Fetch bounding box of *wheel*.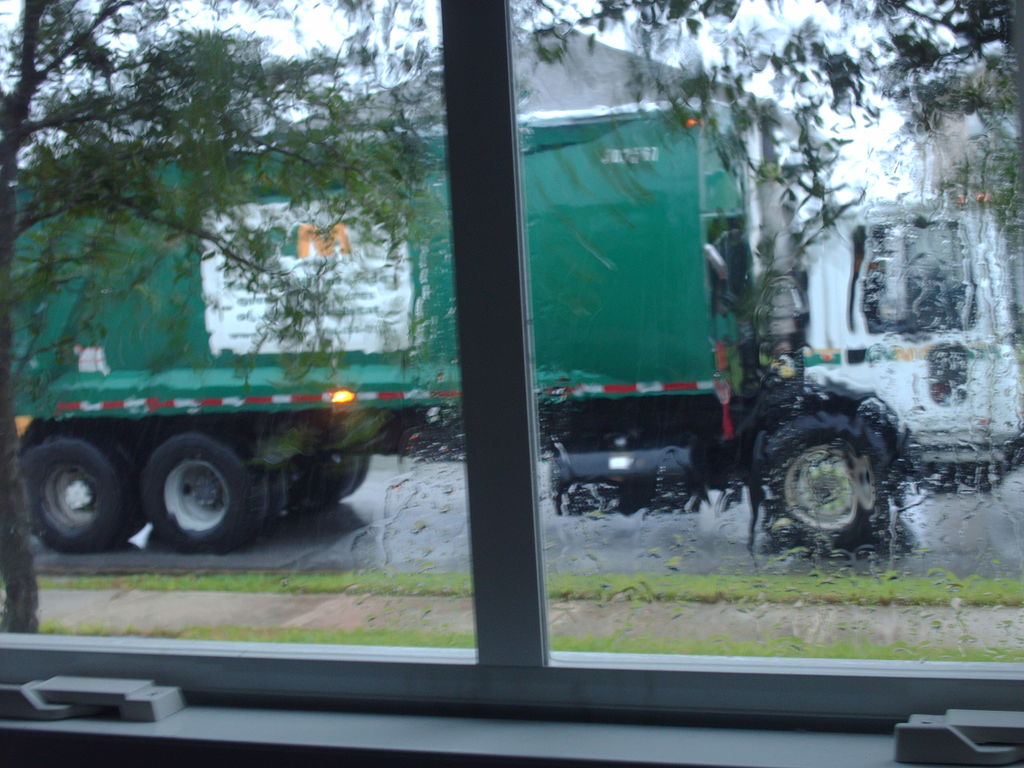
Bbox: locate(19, 438, 120, 556).
